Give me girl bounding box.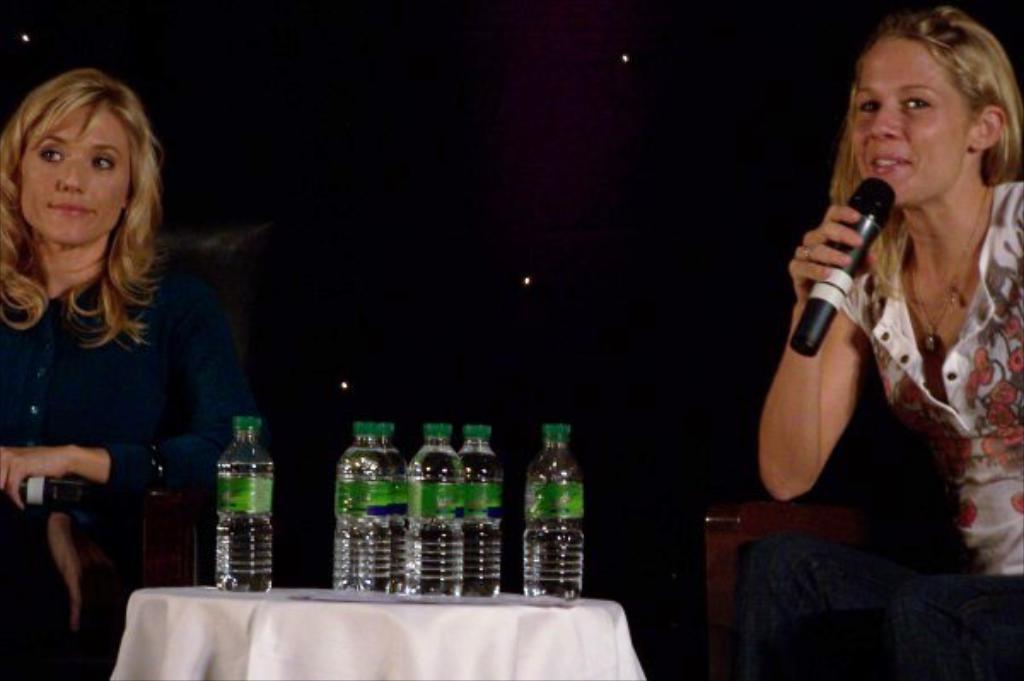
<bbox>0, 68, 246, 679</bbox>.
